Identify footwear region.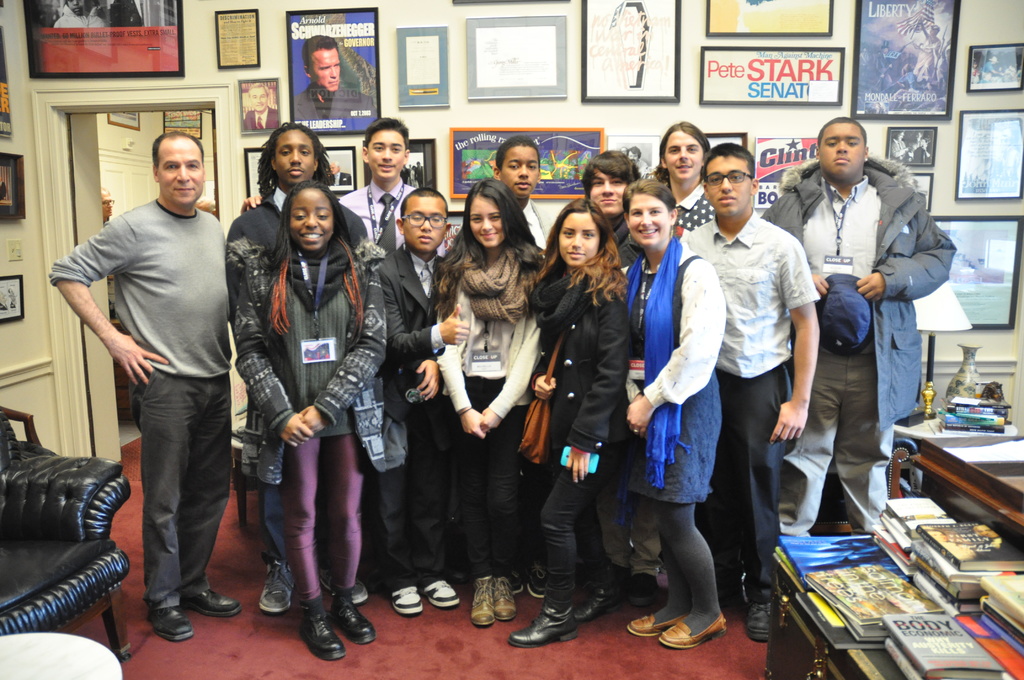
Region: [left=474, top=572, right=499, bottom=622].
